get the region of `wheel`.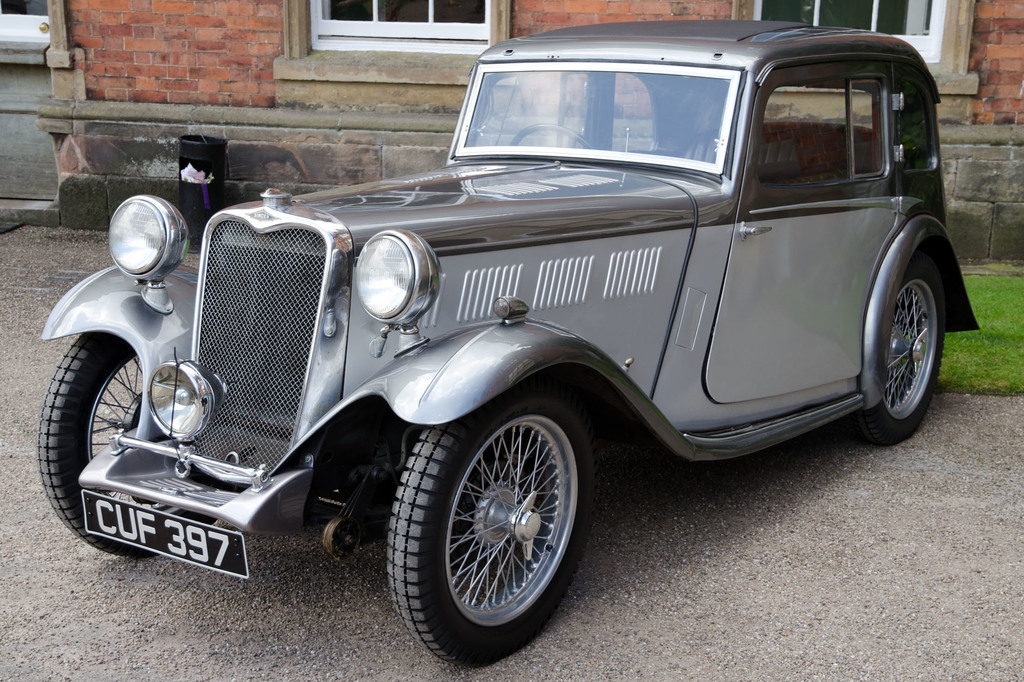
<box>508,120,594,149</box>.
